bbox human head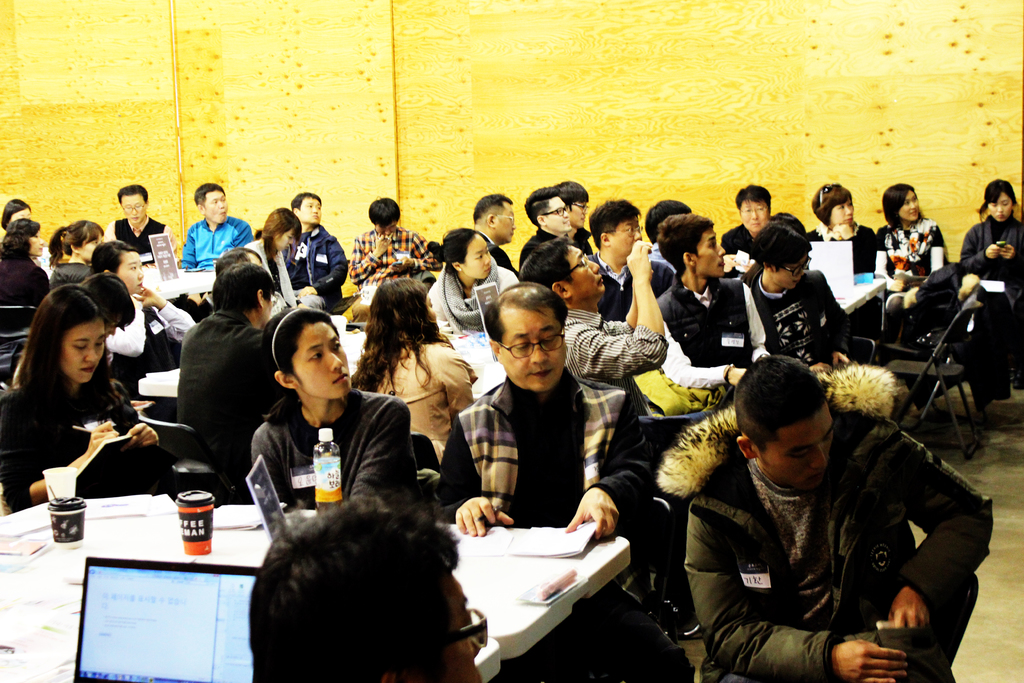
774, 210, 804, 235
